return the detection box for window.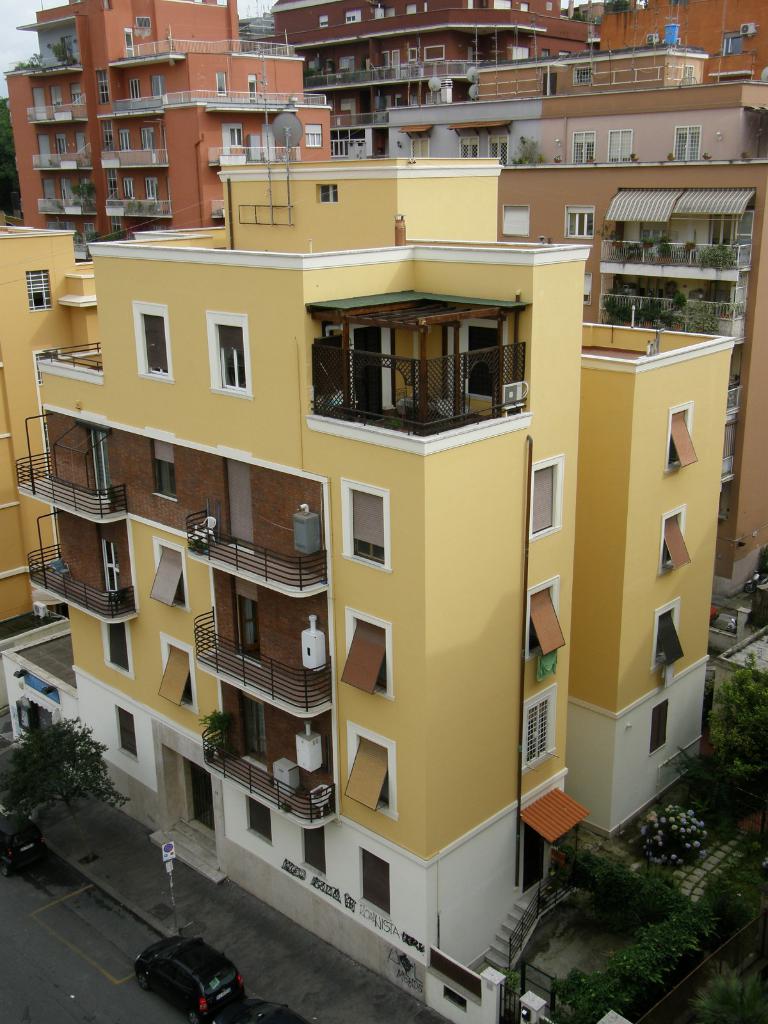
detection(212, 72, 243, 100).
